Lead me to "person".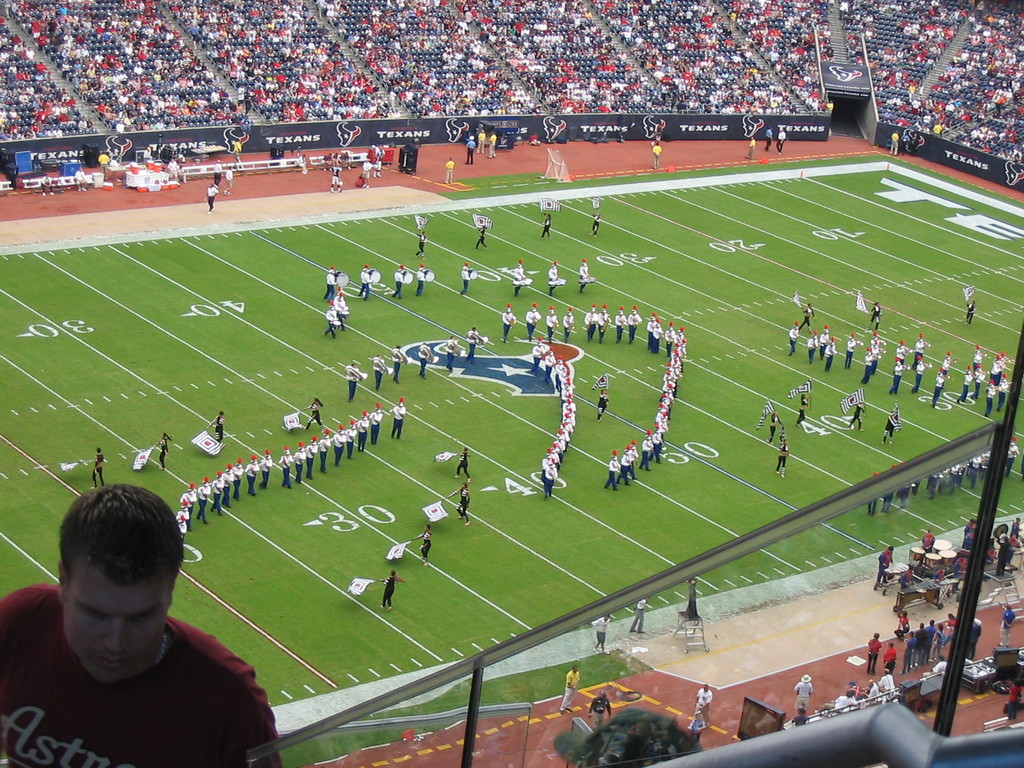
Lead to [left=0, top=482, right=280, bottom=767].
